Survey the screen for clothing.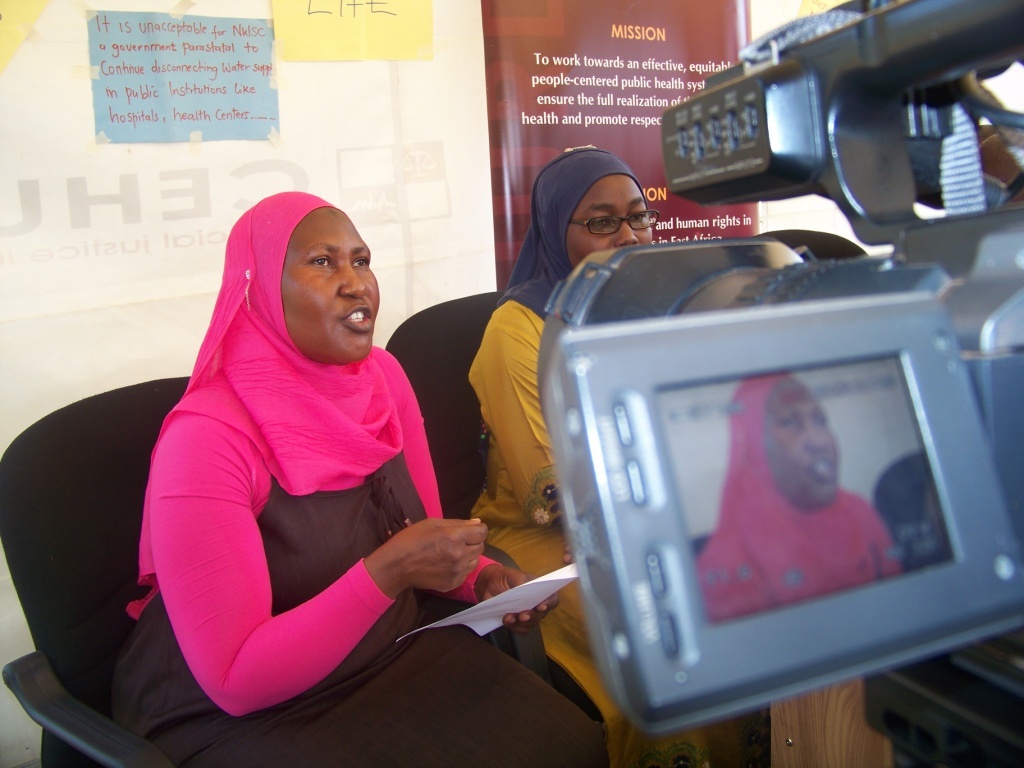
Survey found: (x1=133, y1=194, x2=609, y2=767).
